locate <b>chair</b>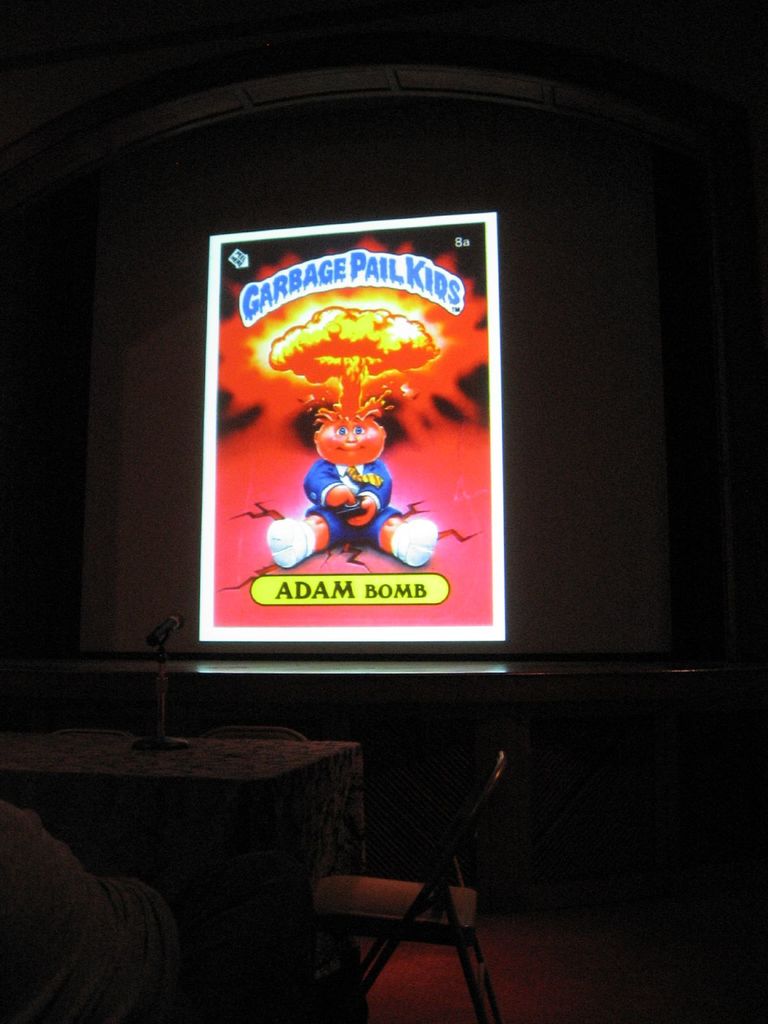
x1=286, y1=709, x2=543, y2=1013
